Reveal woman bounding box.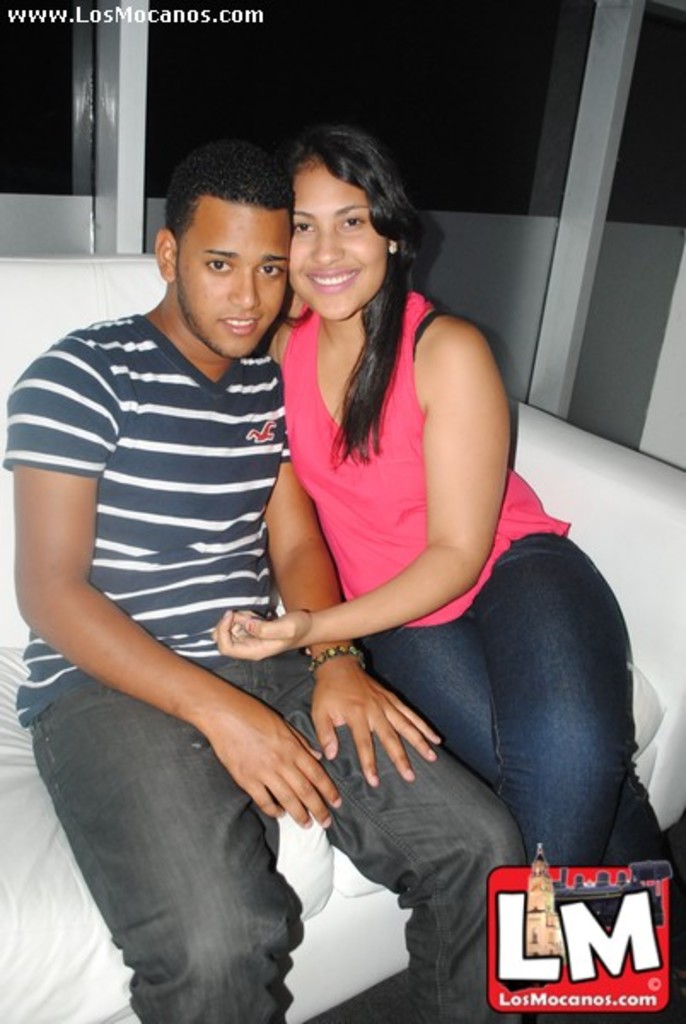
Revealed: {"left": 217, "top": 92, "right": 573, "bottom": 993}.
